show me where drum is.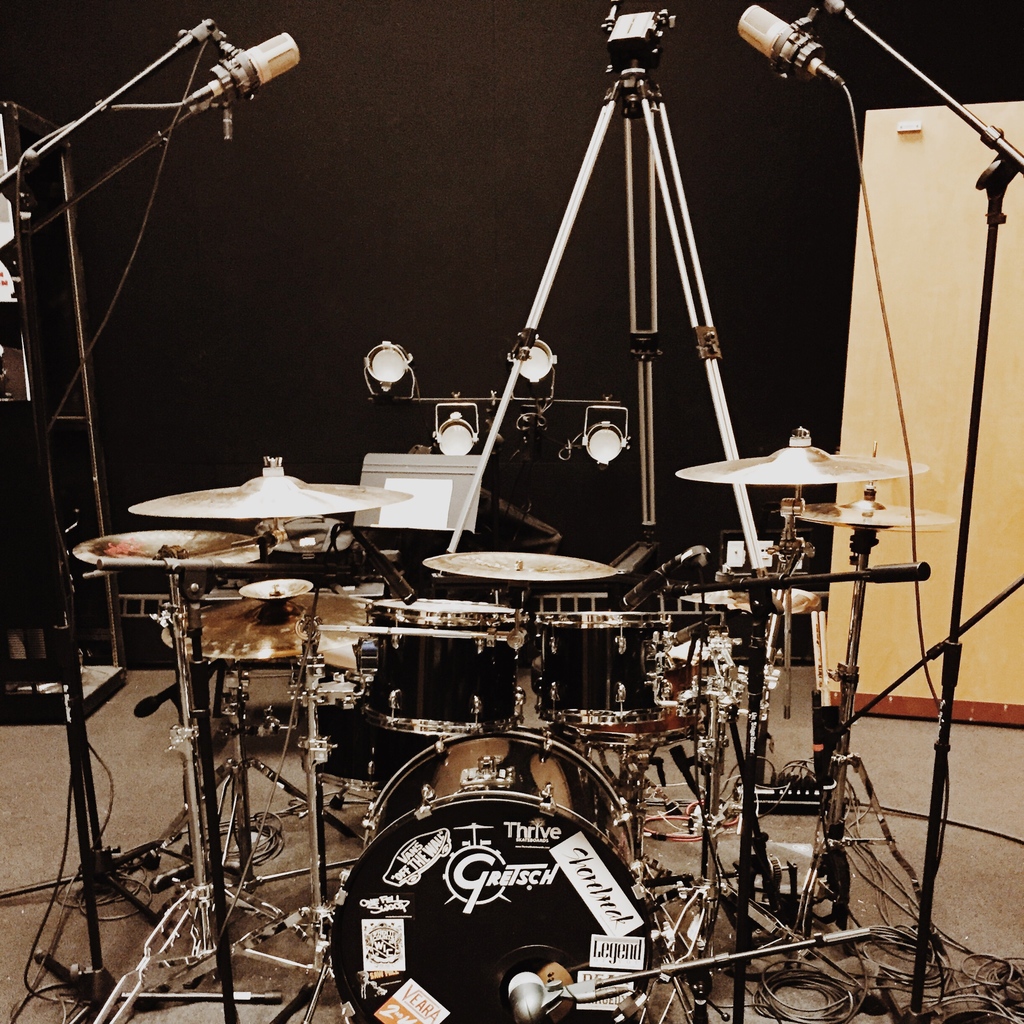
drum is at select_region(536, 608, 673, 725).
